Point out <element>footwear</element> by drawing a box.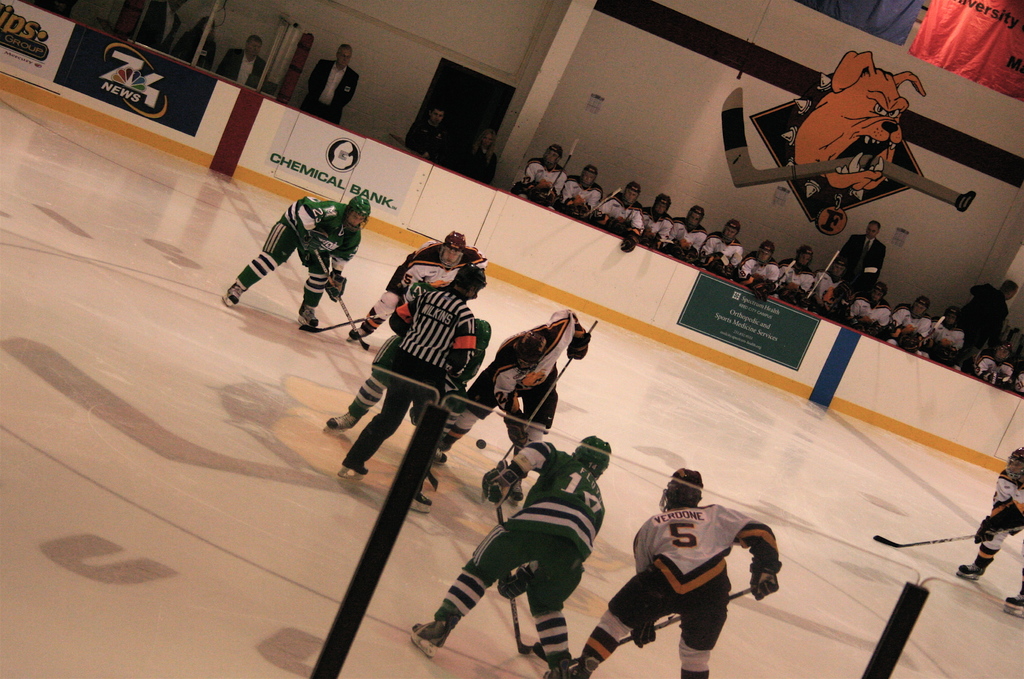
pyautogui.locateOnScreen(1005, 592, 1021, 611).
